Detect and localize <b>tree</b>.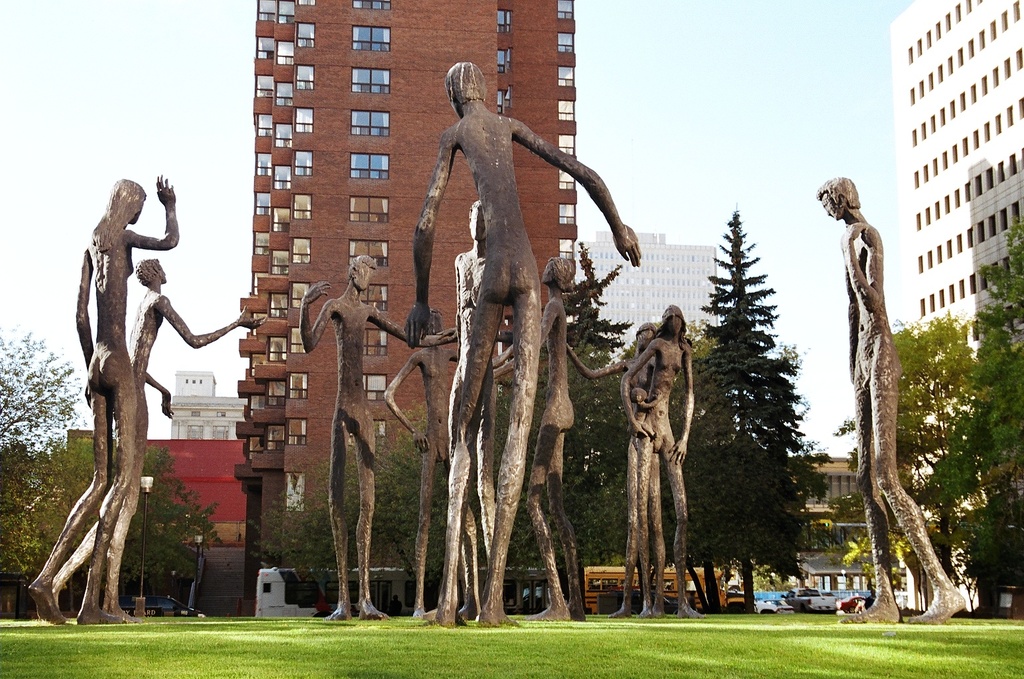
Localized at (left=933, top=214, right=1023, bottom=597).
